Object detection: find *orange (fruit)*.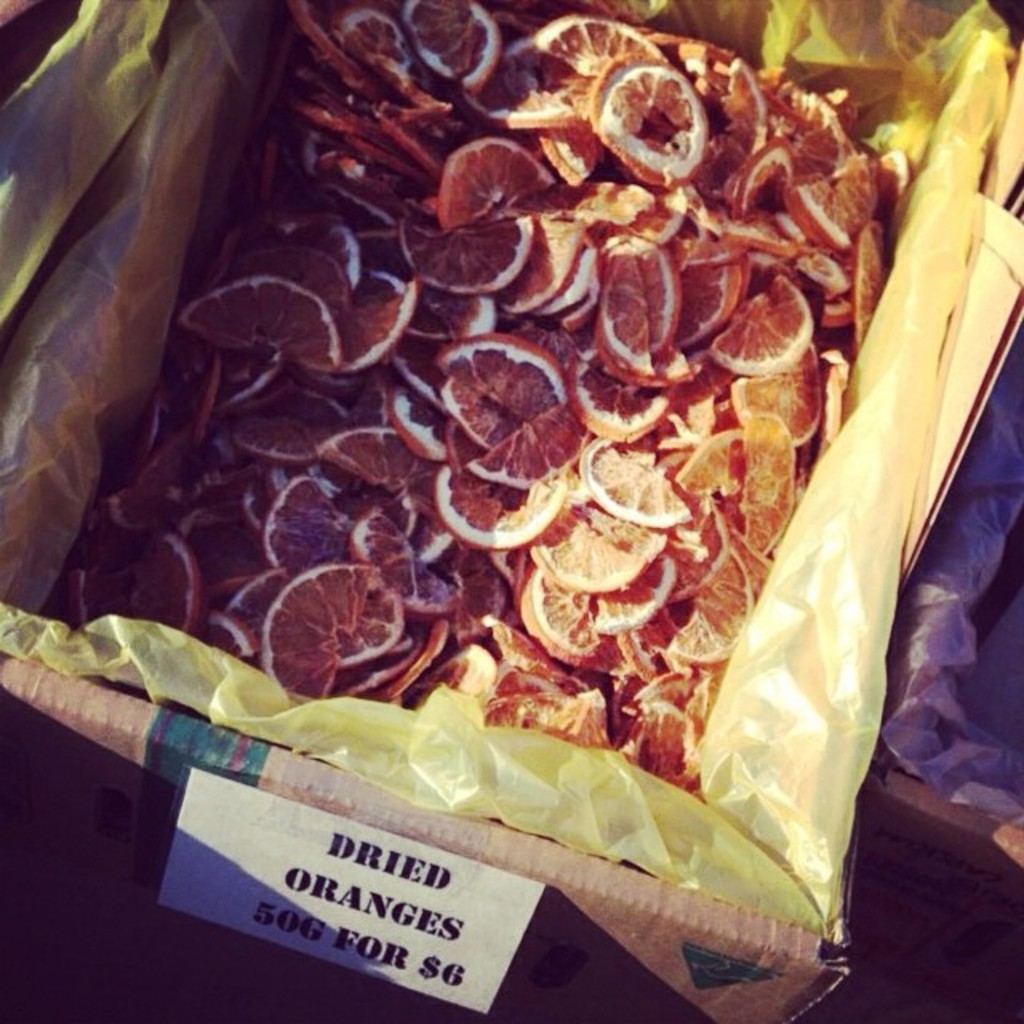
<bbox>808, 248, 853, 320</bbox>.
